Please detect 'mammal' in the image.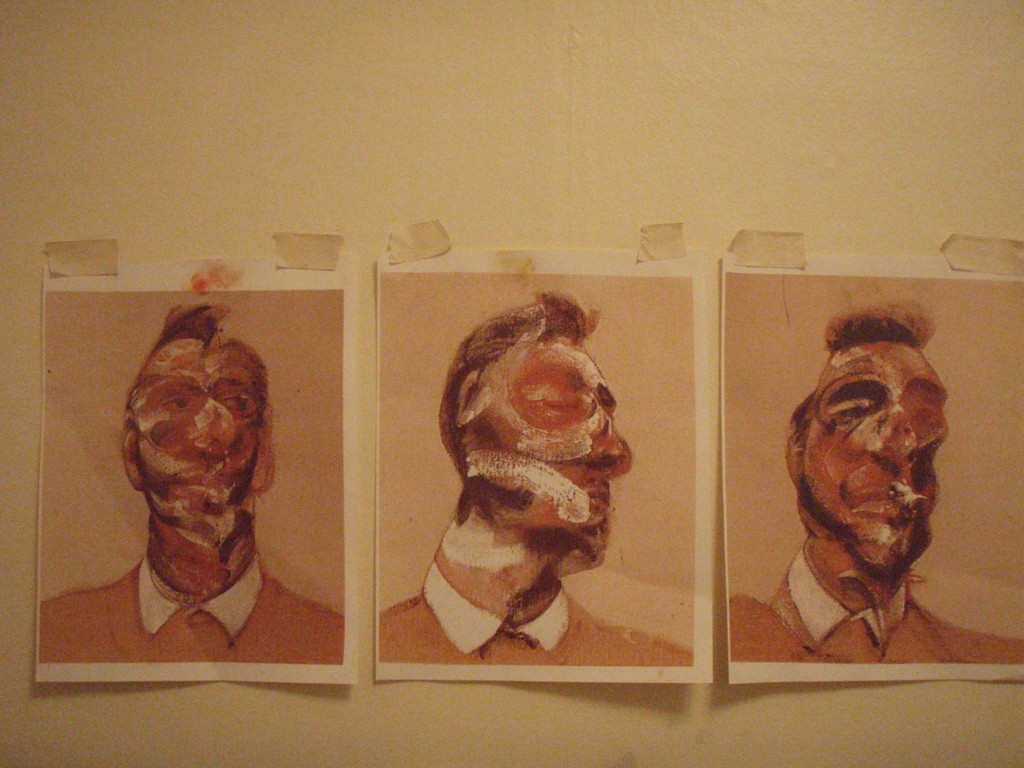
730/298/1023/662.
